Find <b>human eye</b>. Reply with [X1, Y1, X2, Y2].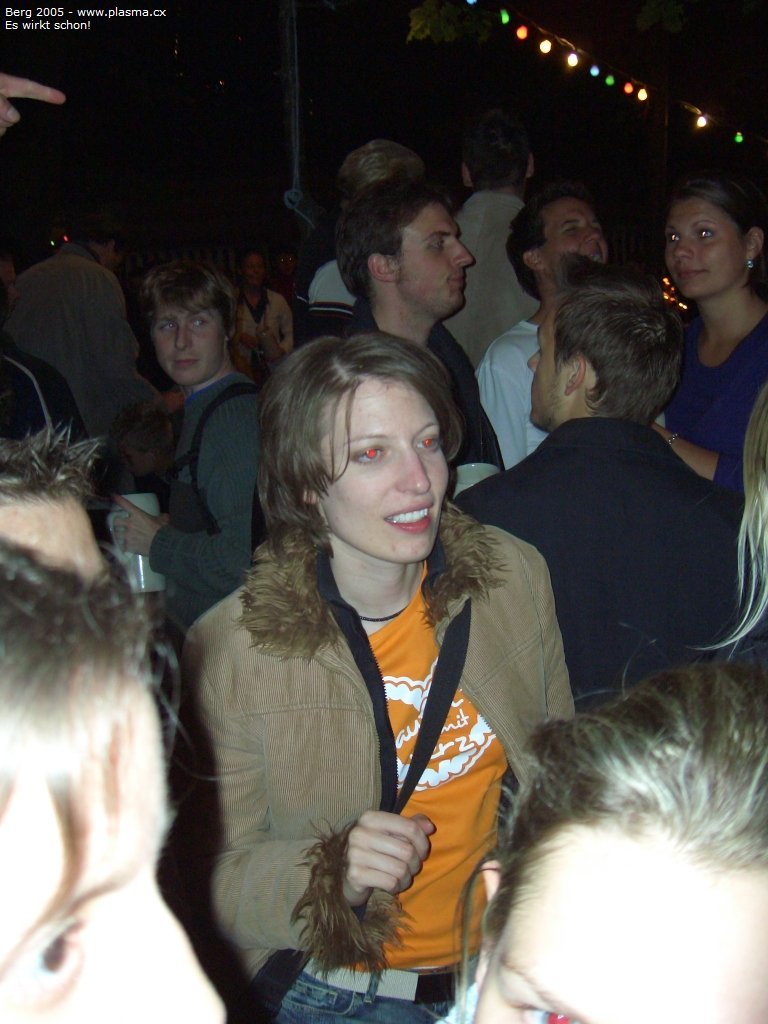
[188, 312, 210, 331].
